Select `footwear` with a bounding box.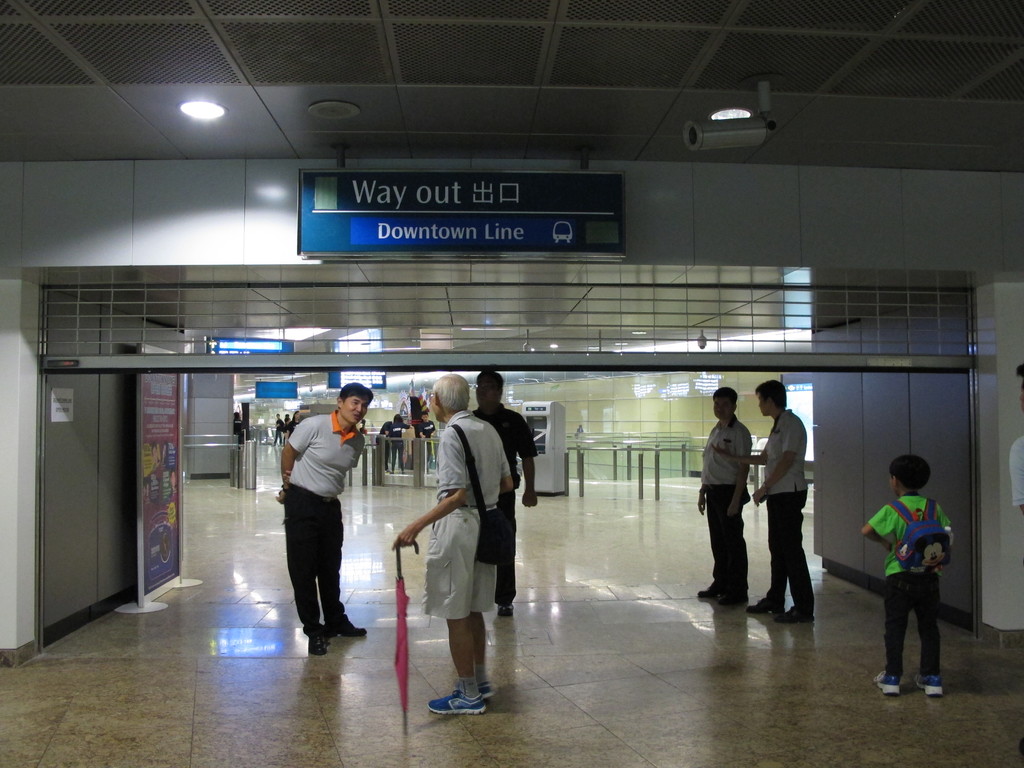
pyautogui.locateOnScreen(430, 689, 488, 715).
